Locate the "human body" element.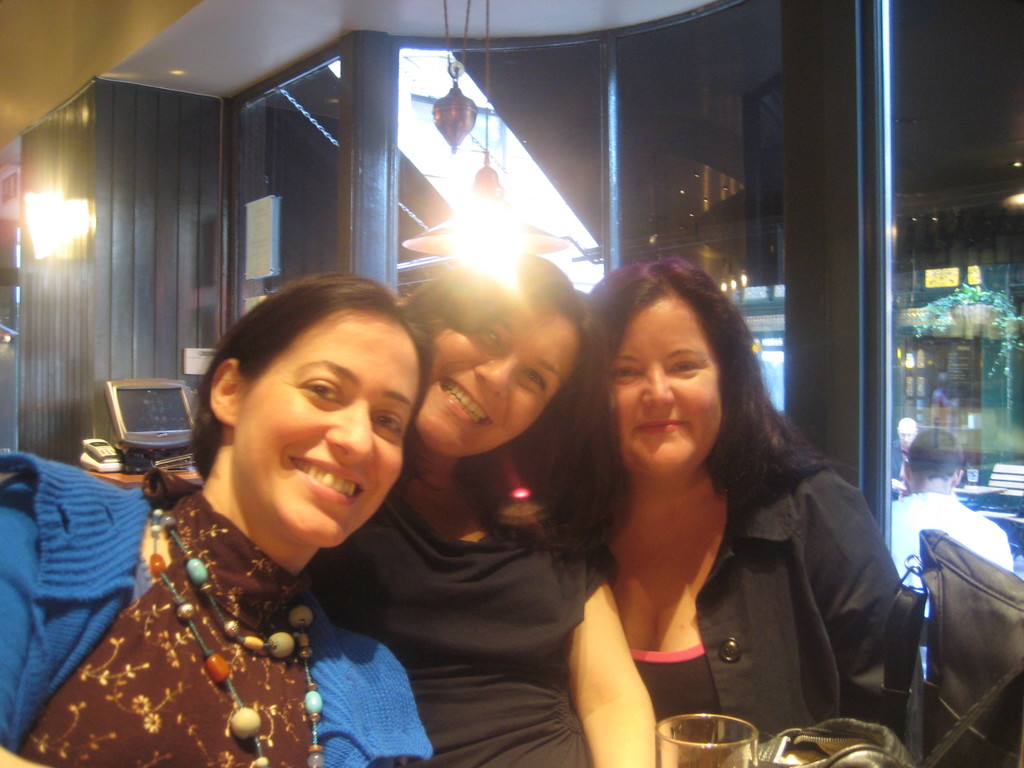
Element bbox: <bbox>541, 268, 920, 762</bbox>.
